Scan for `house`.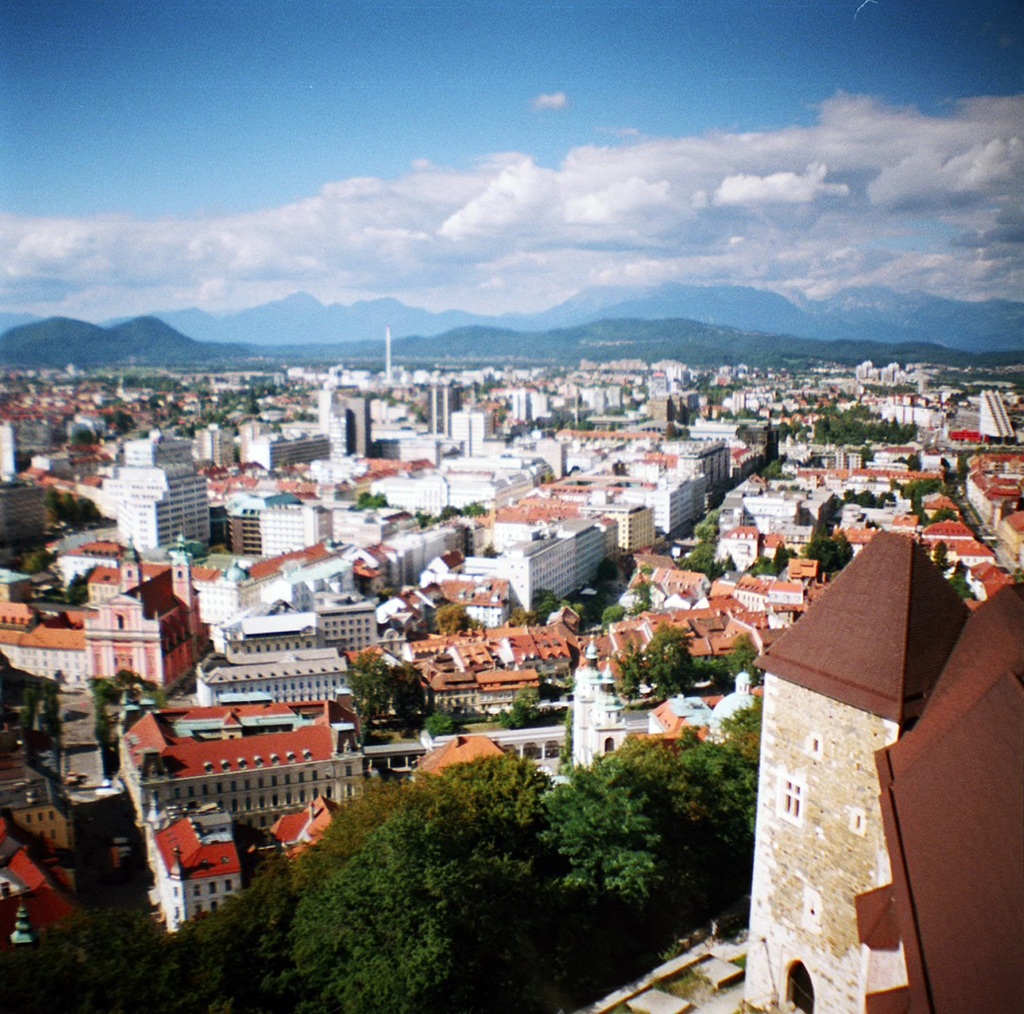
Scan result: box(740, 464, 806, 486).
